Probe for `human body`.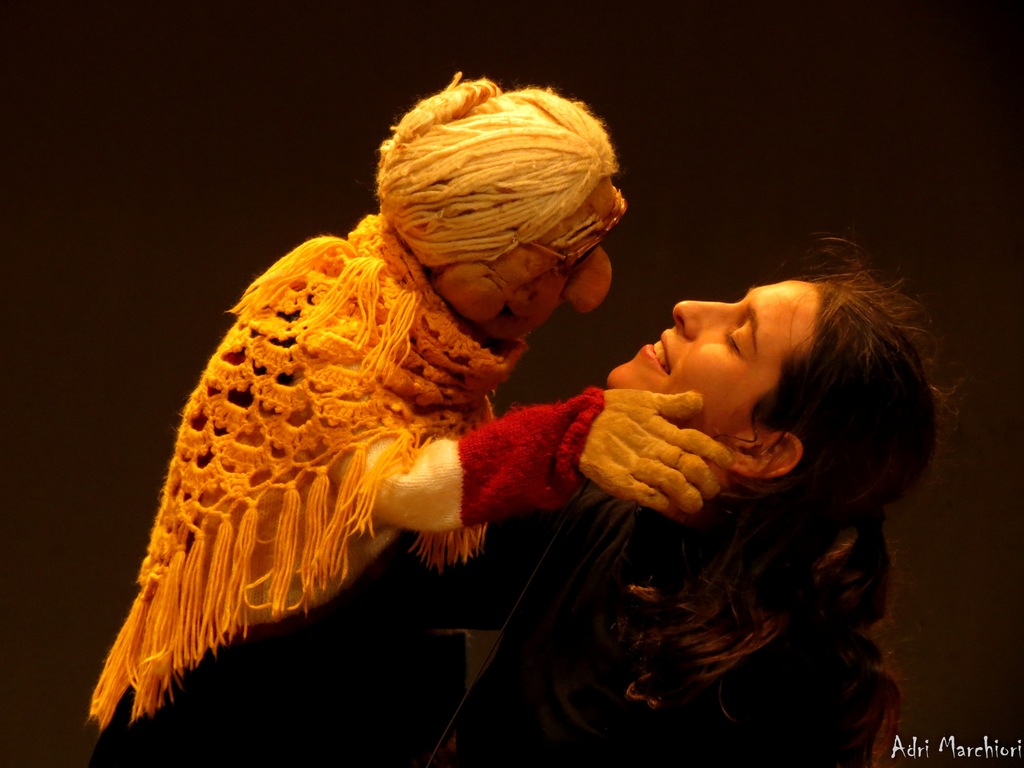
Probe result: crop(90, 77, 735, 732).
